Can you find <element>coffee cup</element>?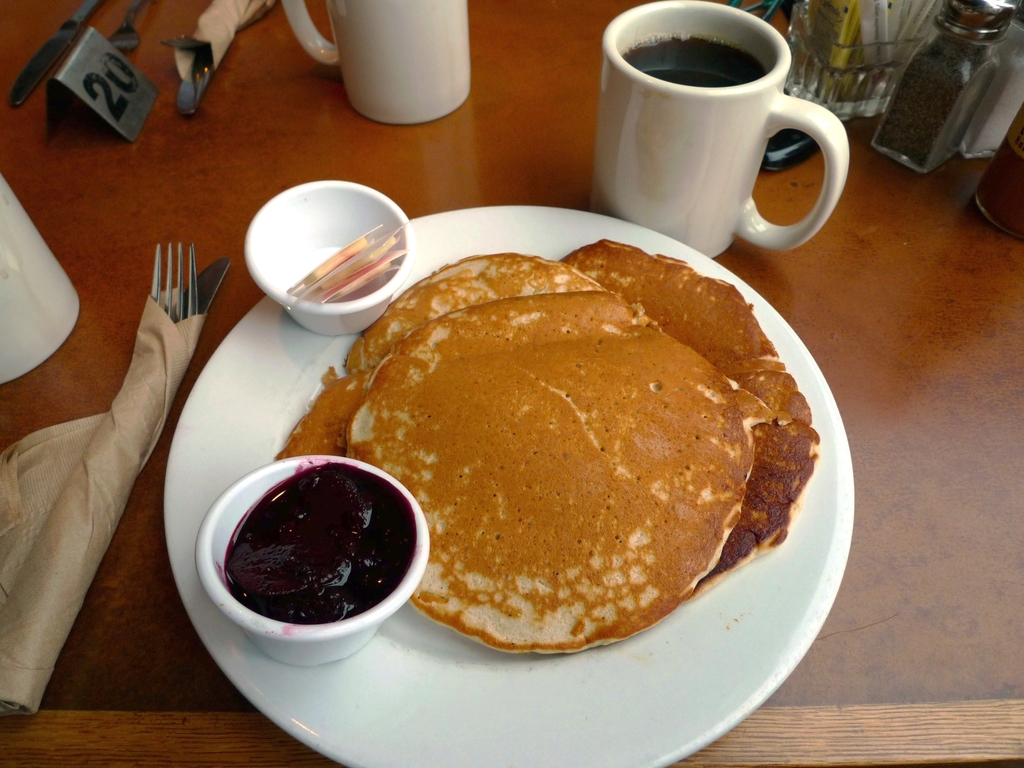
Yes, bounding box: [594, 0, 854, 260].
